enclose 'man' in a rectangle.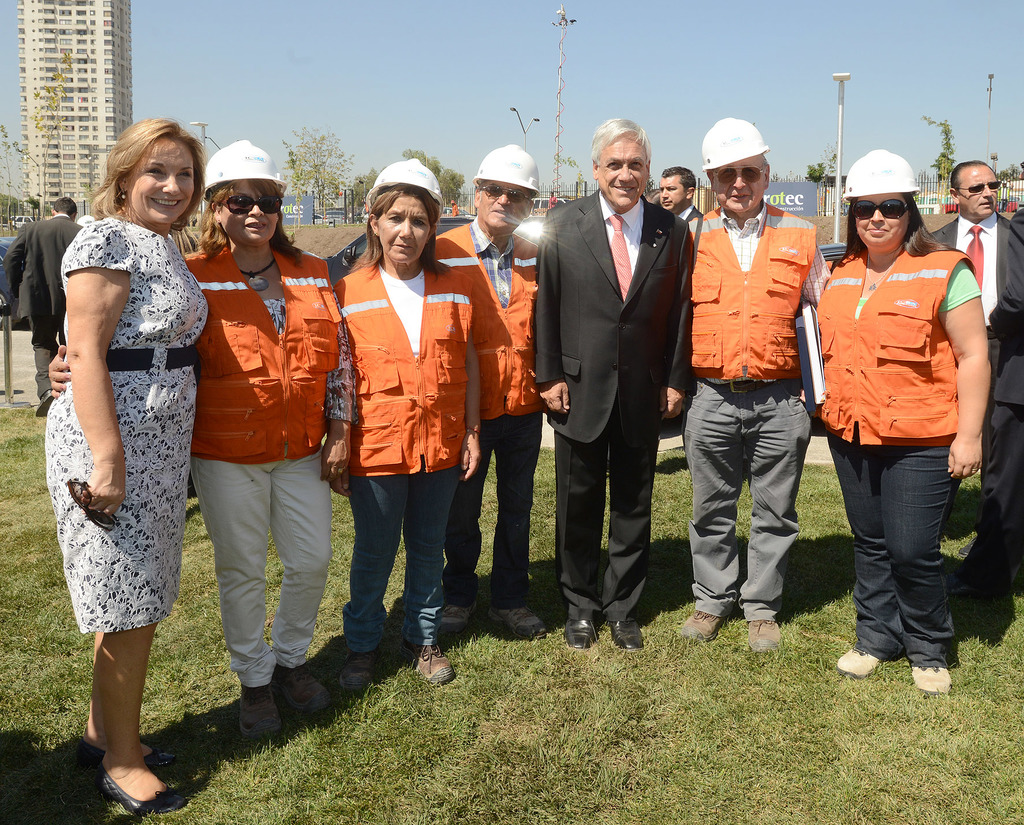
<region>653, 161, 703, 229</region>.
